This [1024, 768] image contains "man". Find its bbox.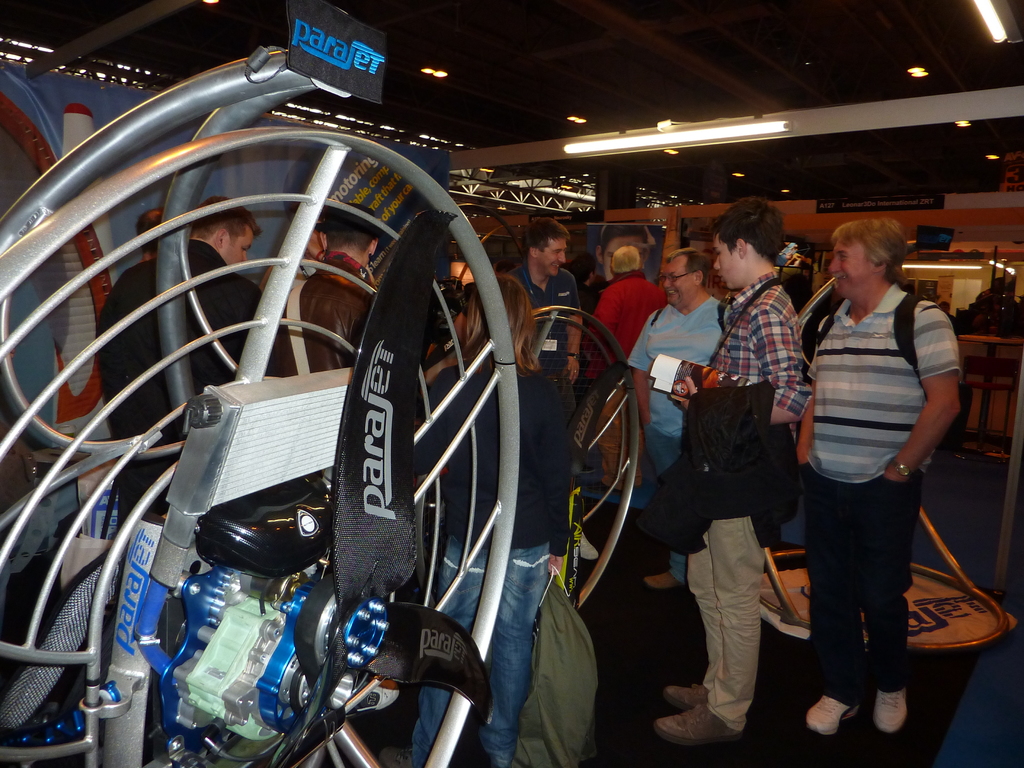
BBox(624, 244, 740, 591).
